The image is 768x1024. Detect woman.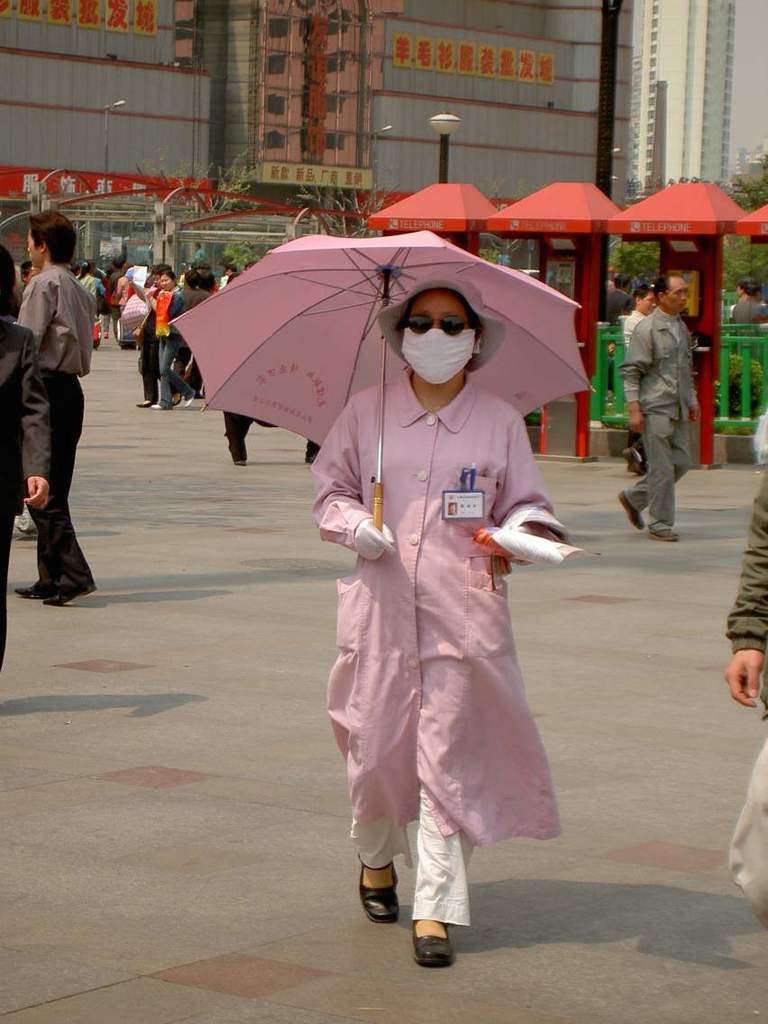
Detection: locate(322, 250, 560, 943).
